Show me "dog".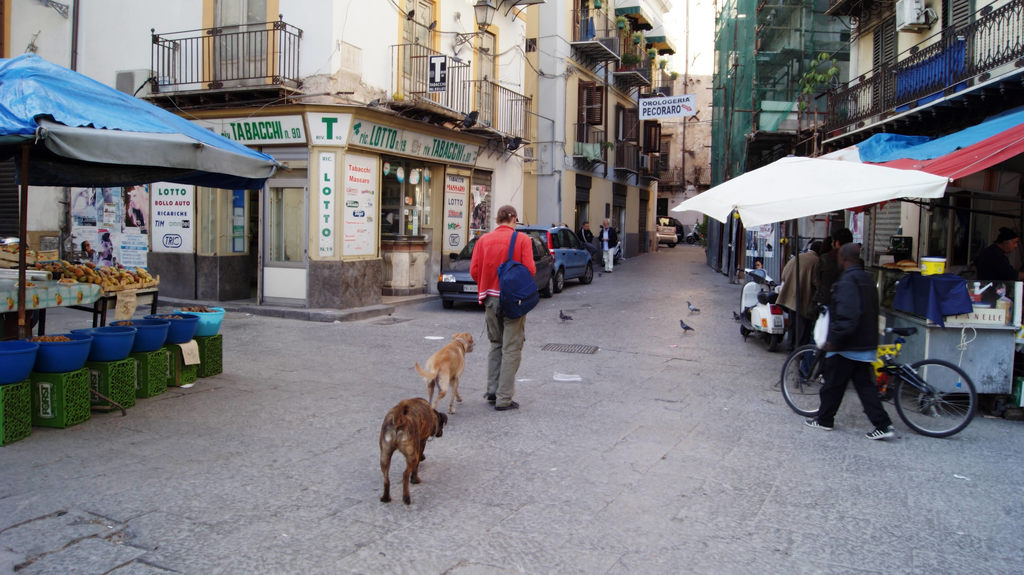
"dog" is here: (left=414, top=331, right=472, bottom=413).
